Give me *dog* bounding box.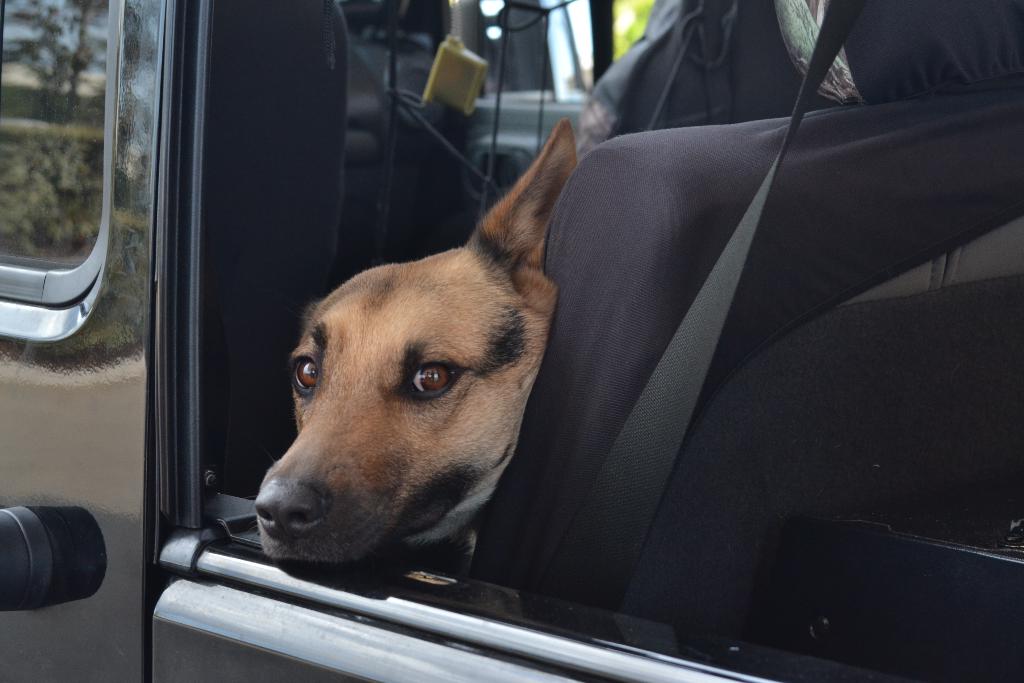
<region>246, 112, 586, 563</region>.
